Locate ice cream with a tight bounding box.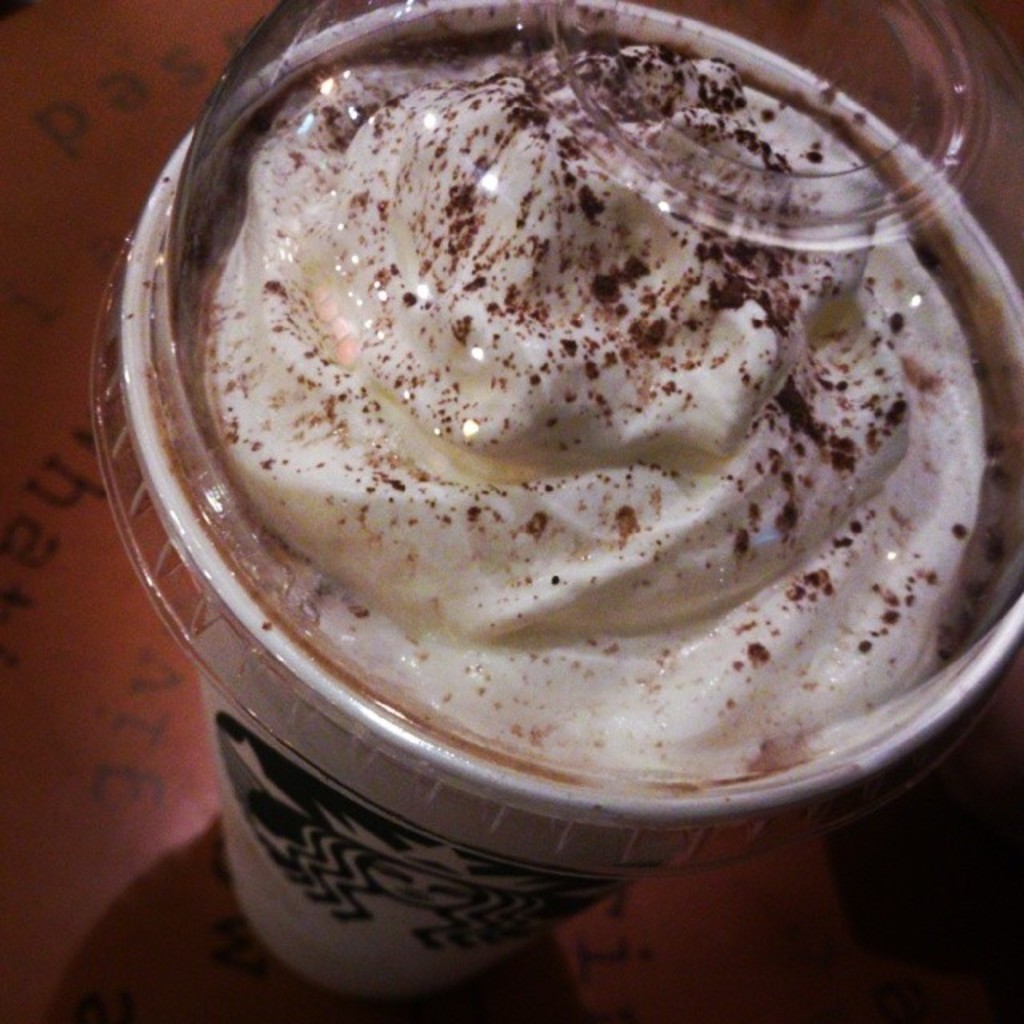
crop(118, 69, 984, 739).
